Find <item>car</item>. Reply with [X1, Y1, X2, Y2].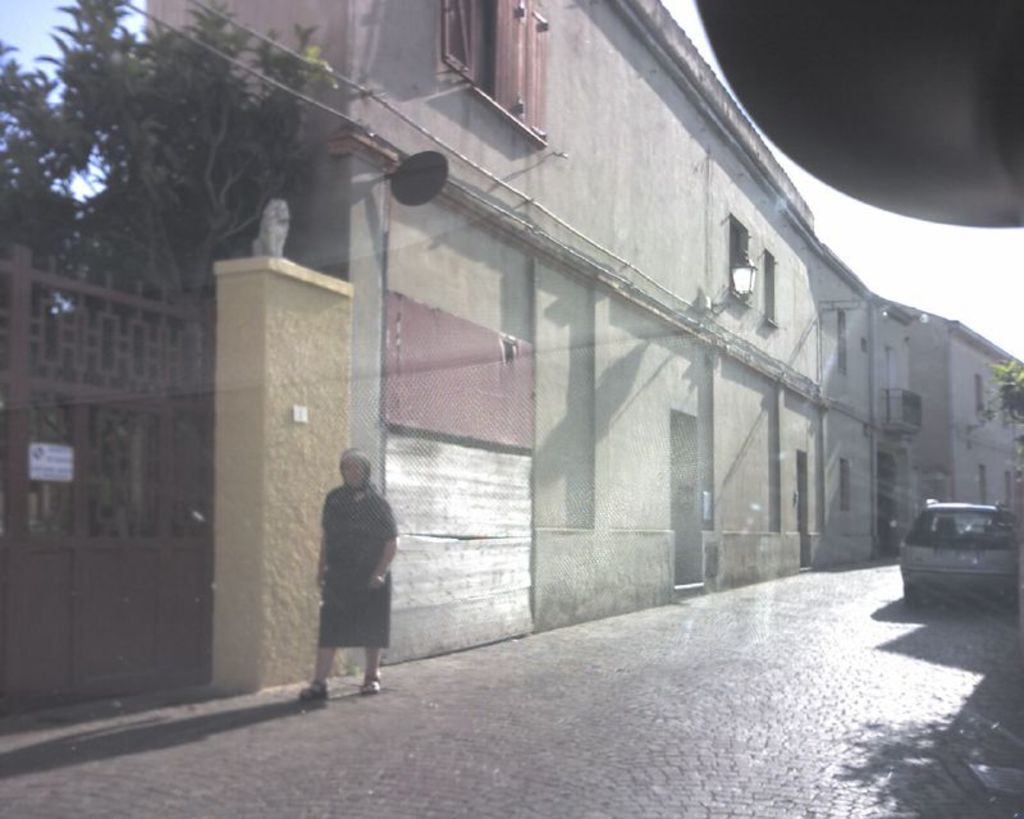
[895, 507, 1023, 609].
